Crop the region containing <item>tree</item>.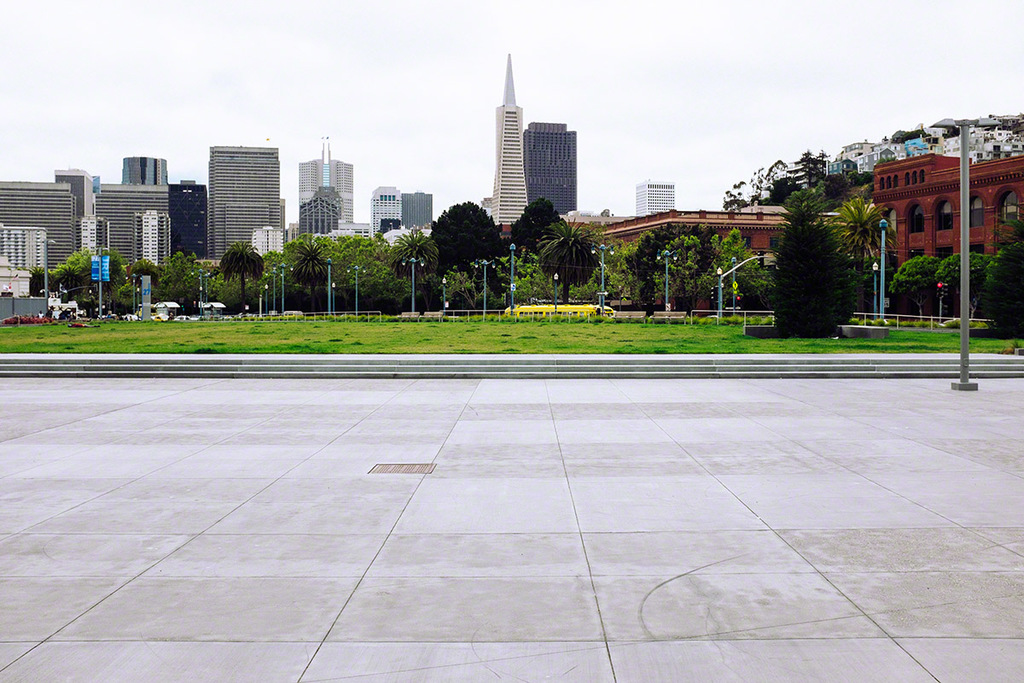
Crop region: locate(510, 193, 575, 256).
